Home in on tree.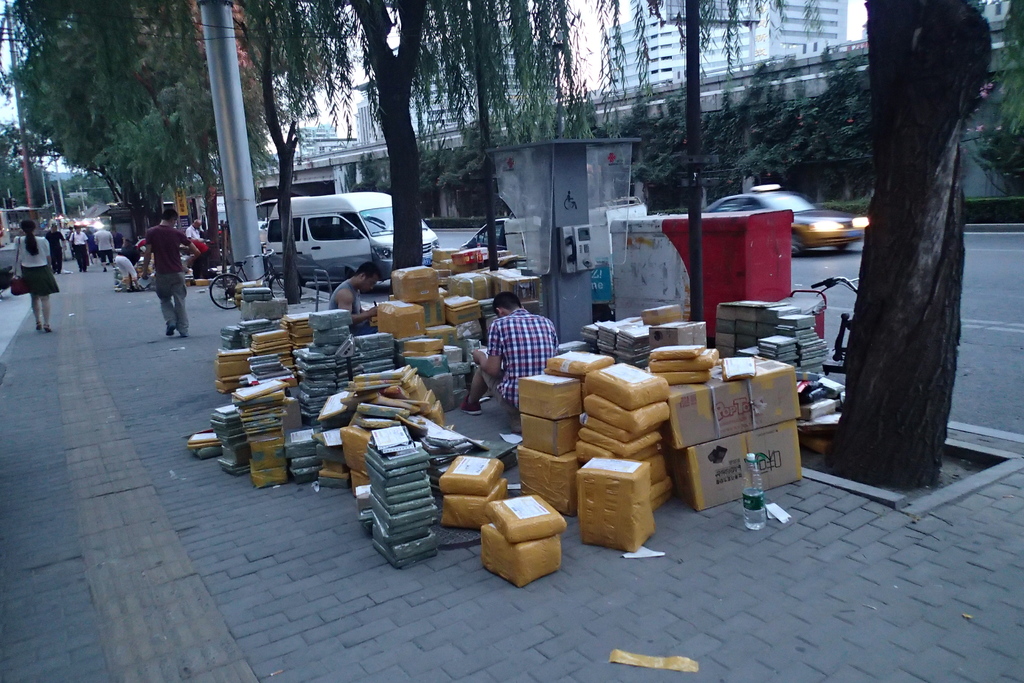
Homed in at bbox=(12, 0, 785, 304).
